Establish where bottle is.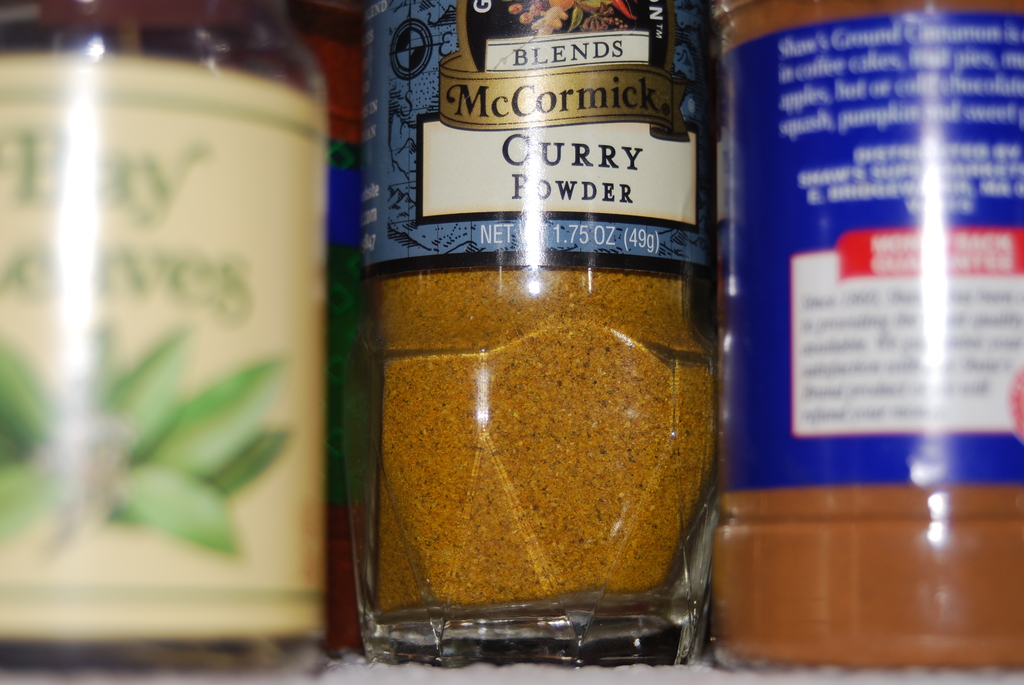
Established at region(0, 0, 328, 684).
